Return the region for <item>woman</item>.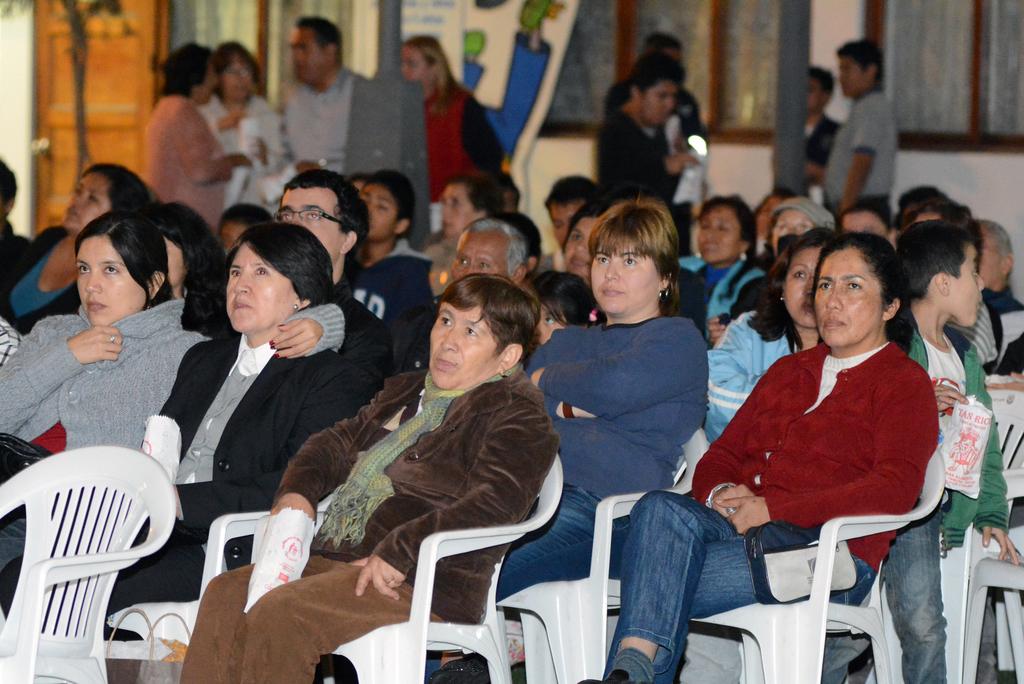
detection(0, 226, 370, 634).
